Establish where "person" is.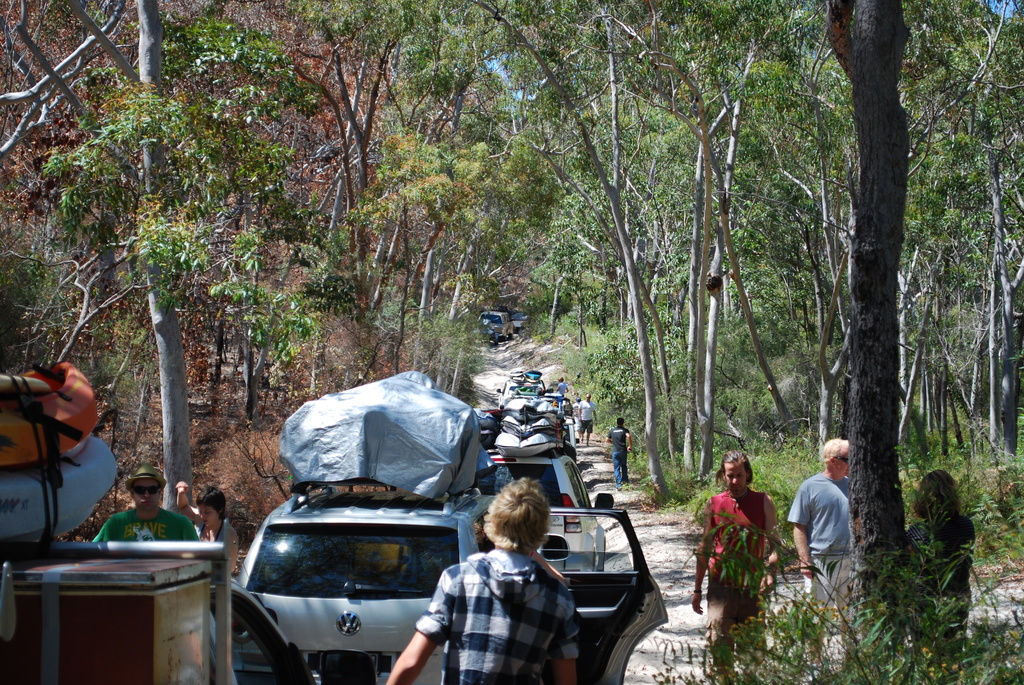
Established at (607,418,633,492).
